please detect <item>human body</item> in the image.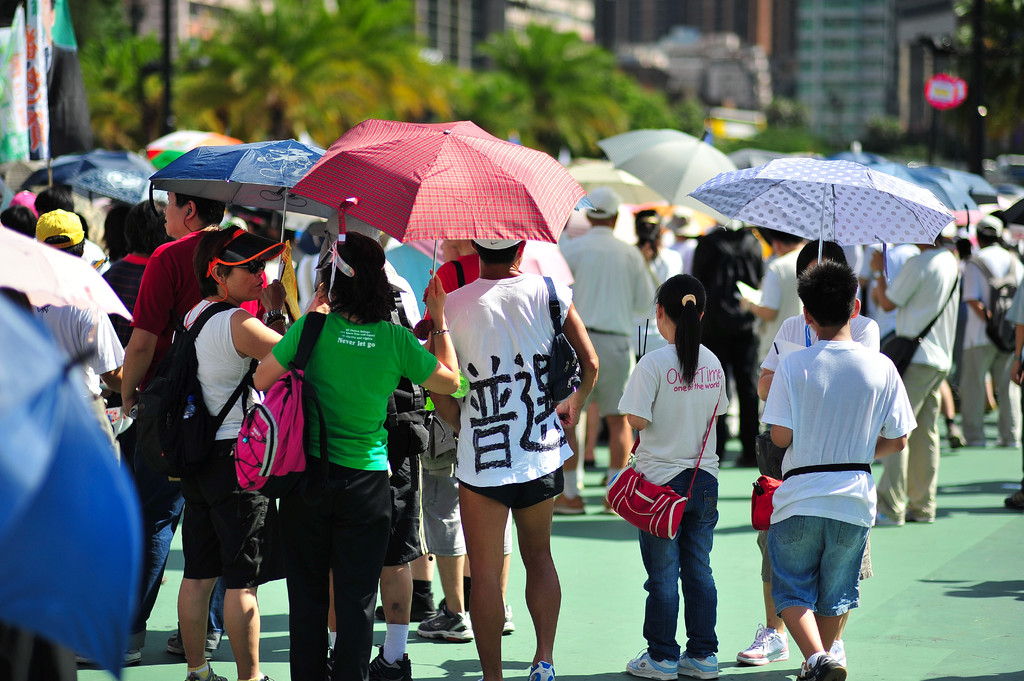
35:177:67:202.
